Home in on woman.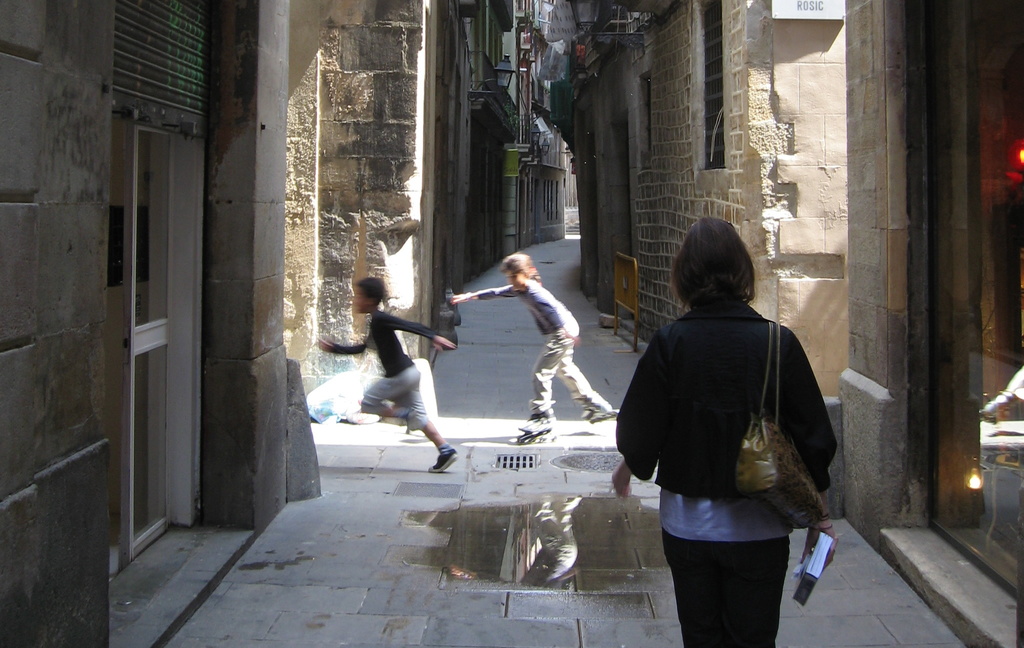
Homed in at 628/215/847/647.
